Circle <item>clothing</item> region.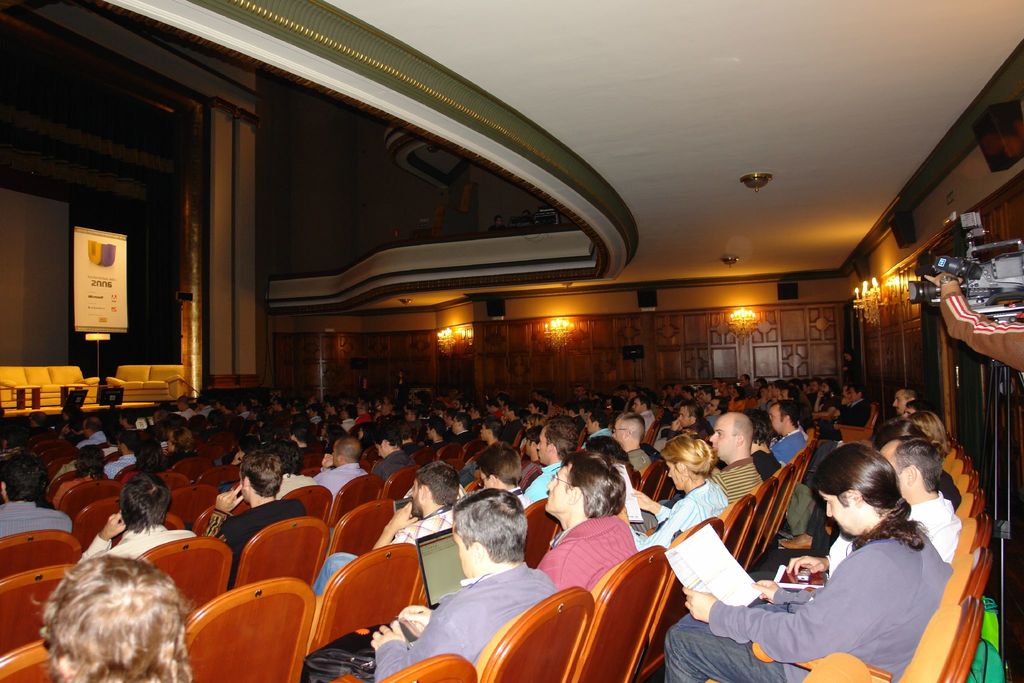
Region: left=536, top=509, right=636, bottom=591.
